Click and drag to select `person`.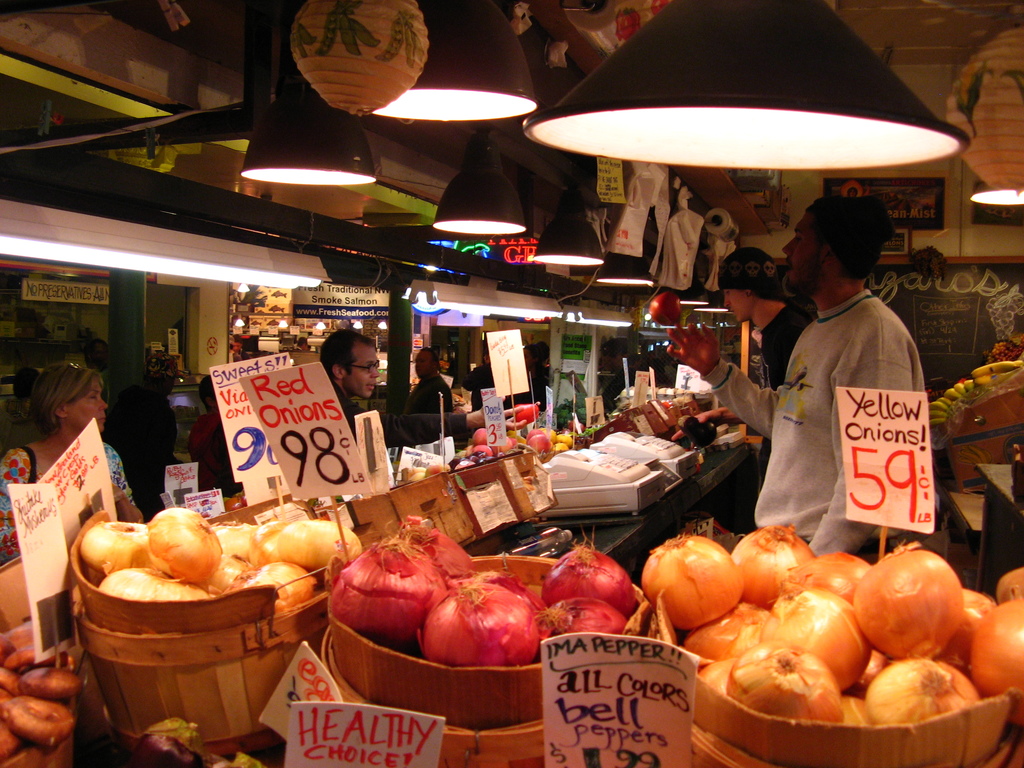
Selection: {"left": 321, "top": 326, "right": 491, "bottom": 445}.
